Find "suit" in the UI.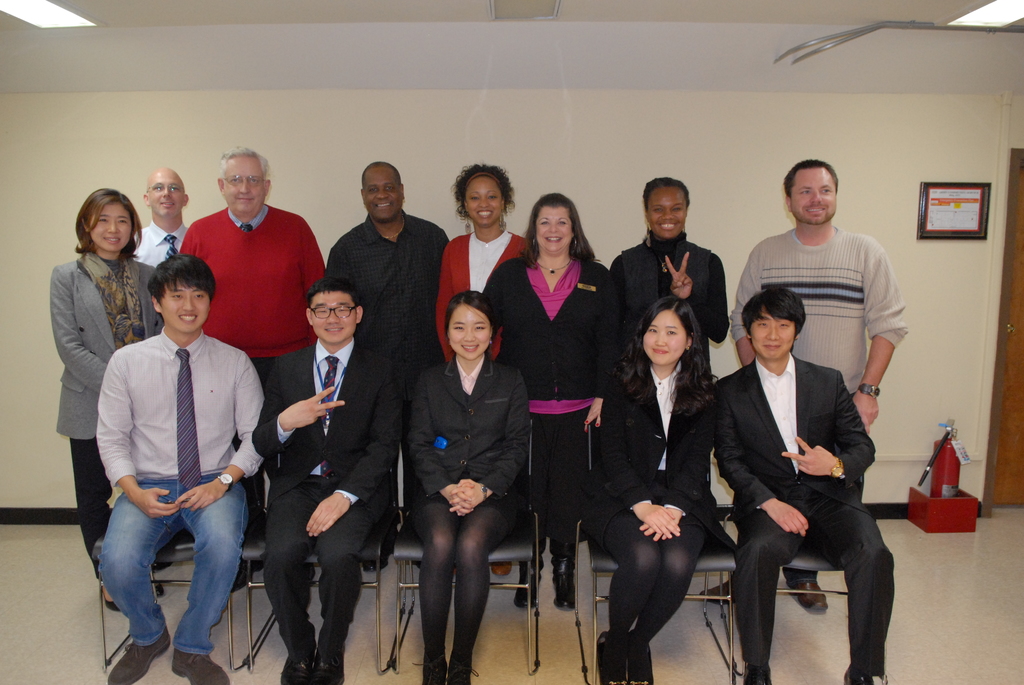
UI element at [248,330,412,684].
